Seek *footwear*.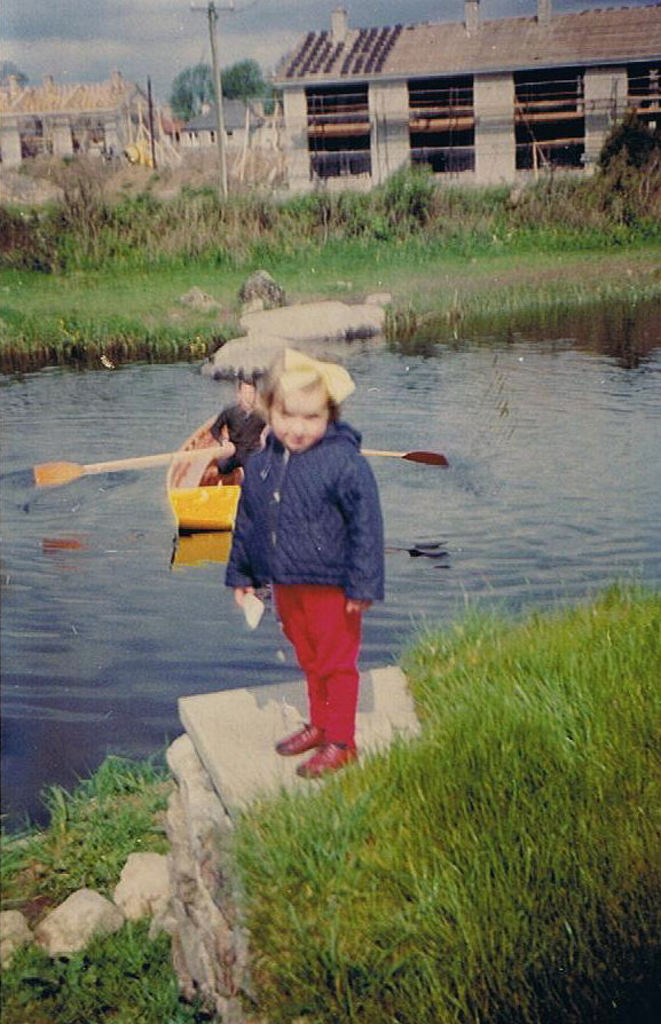
278, 720, 323, 754.
